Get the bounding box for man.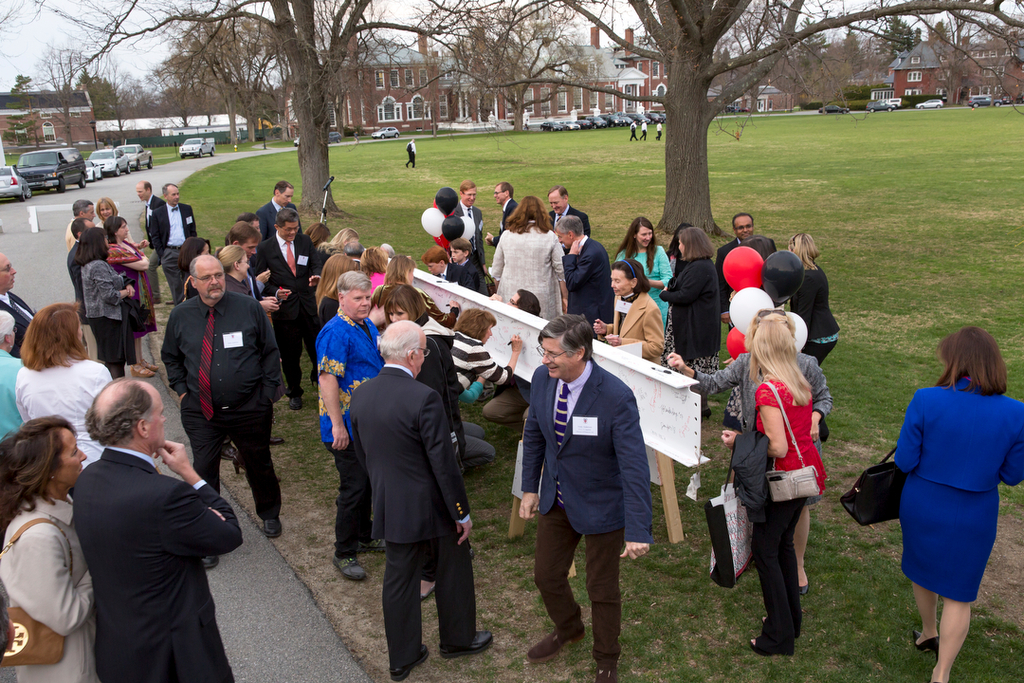
box(462, 180, 481, 257).
